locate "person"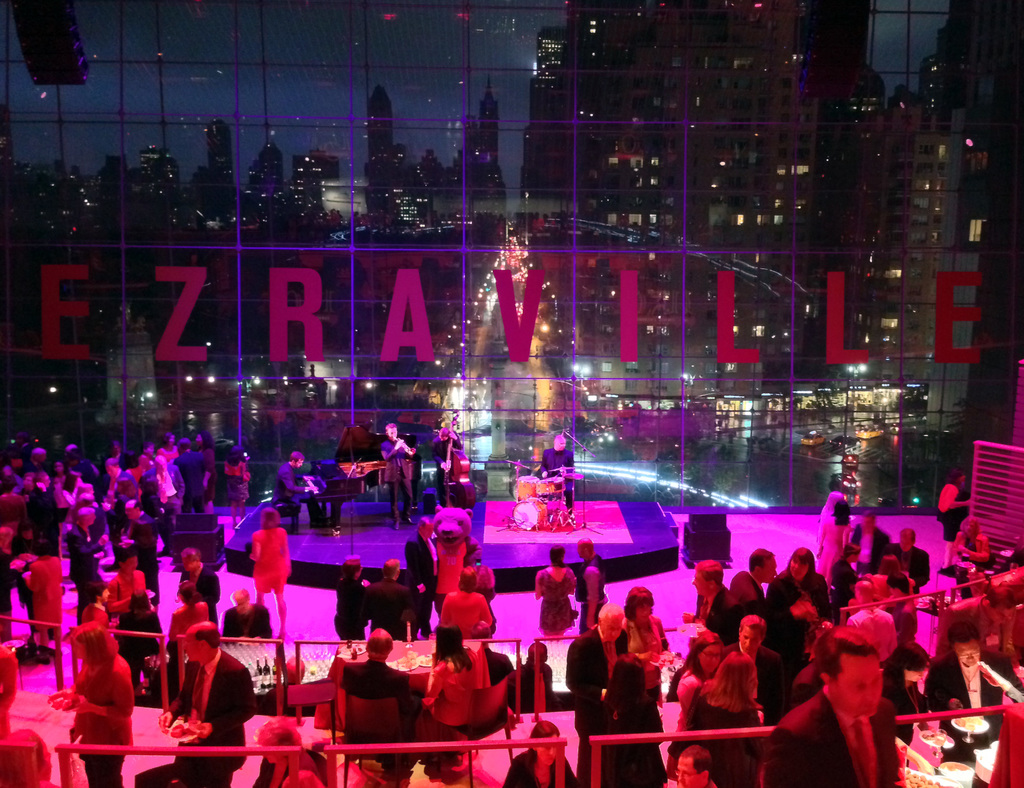
left=679, top=561, right=728, bottom=637
